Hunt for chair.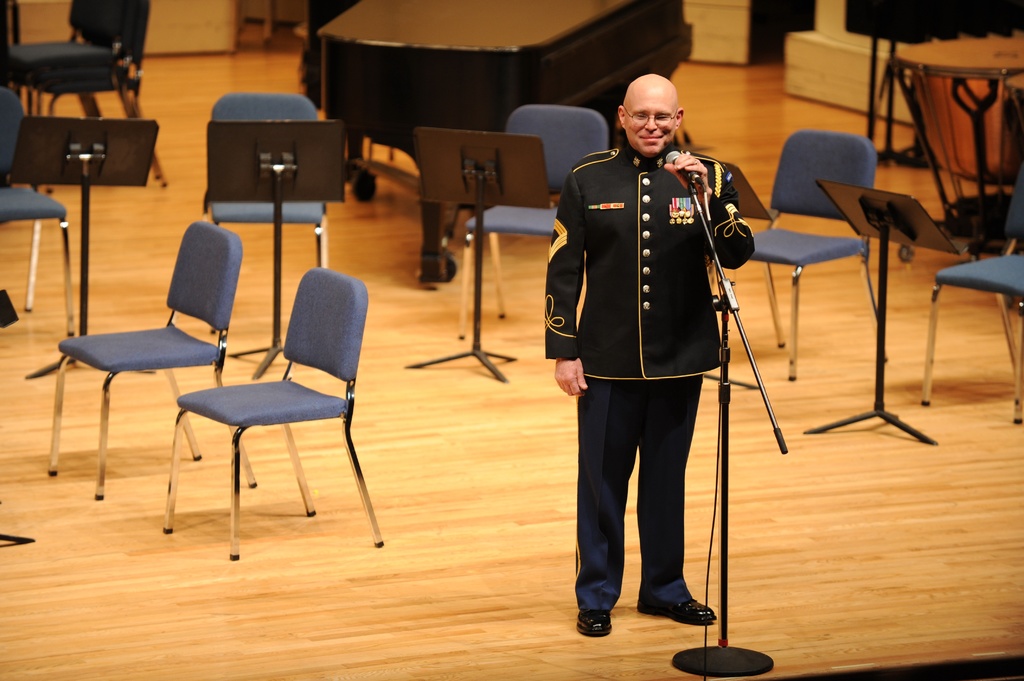
Hunted down at [left=200, top=84, right=325, bottom=269].
